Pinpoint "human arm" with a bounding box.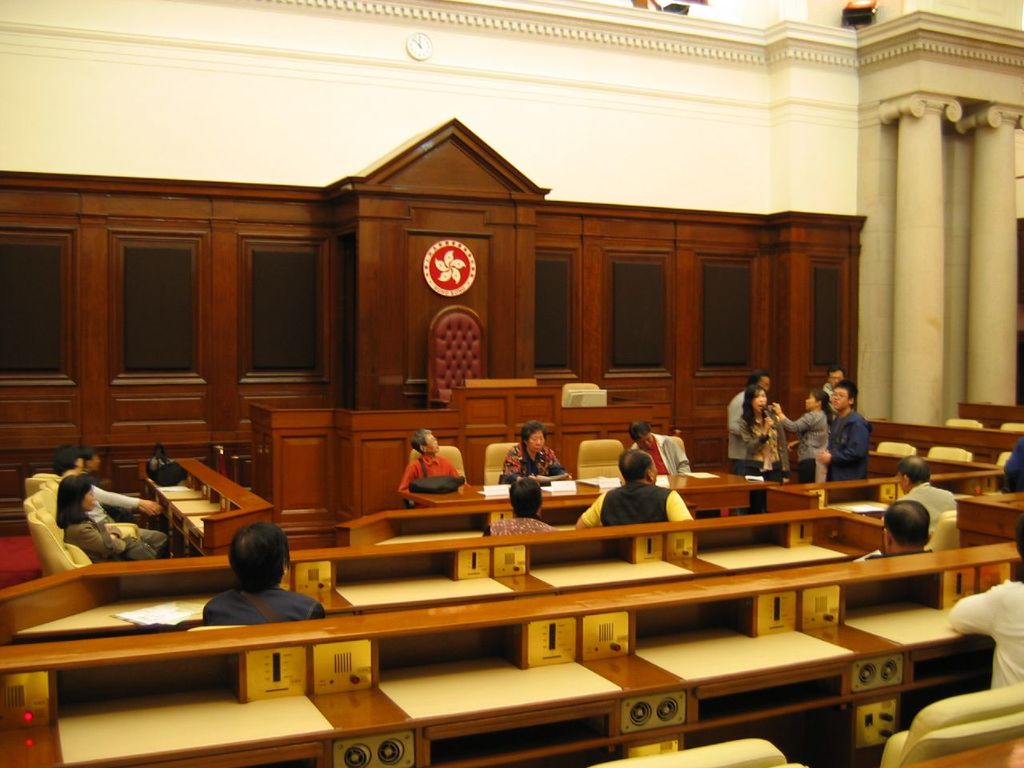
(left=834, top=430, right=861, bottom=465).
